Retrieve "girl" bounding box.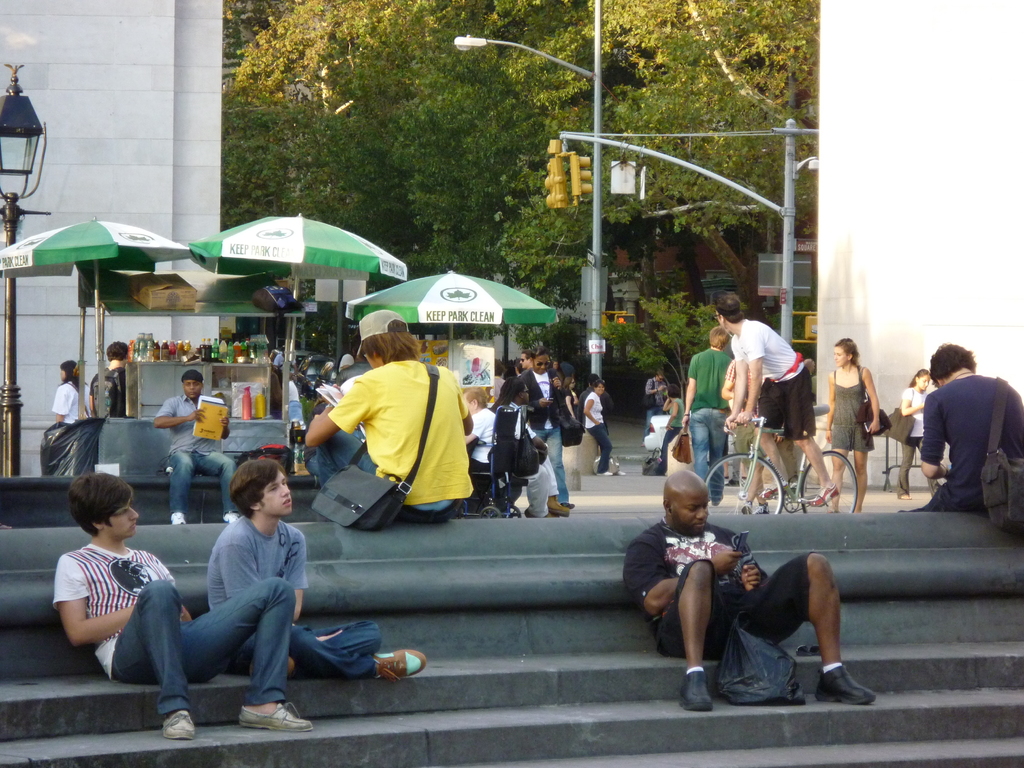
Bounding box: (x1=895, y1=368, x2=938, y2=501).
